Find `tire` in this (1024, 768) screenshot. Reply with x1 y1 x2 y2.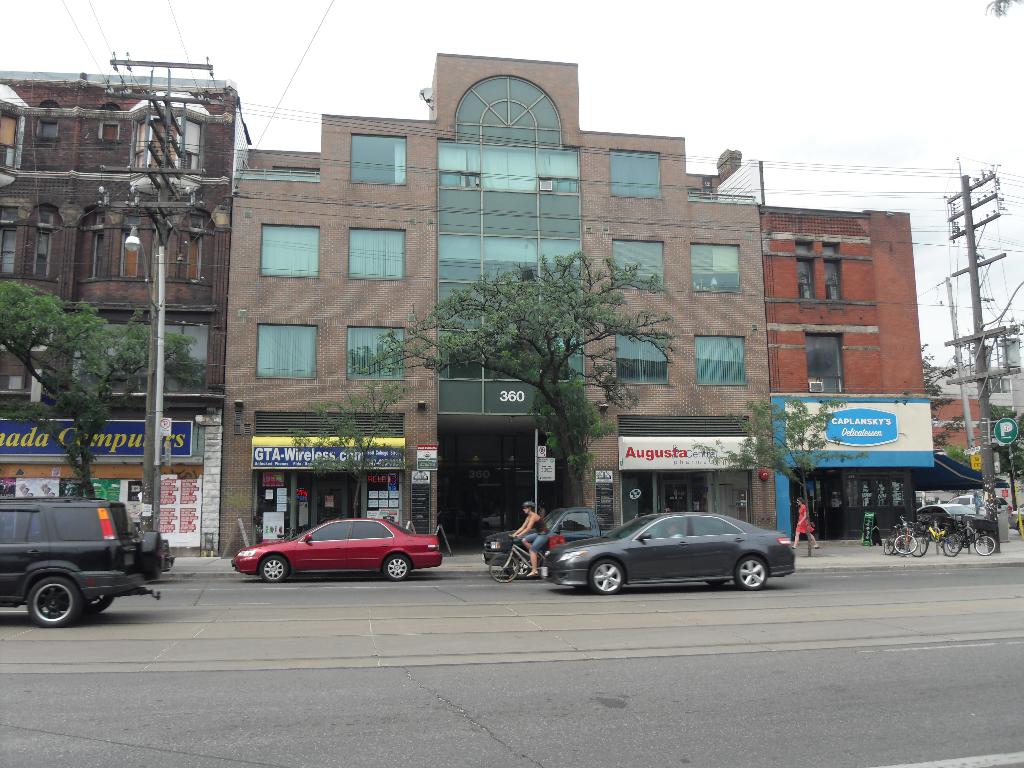
517 552 536 576.
